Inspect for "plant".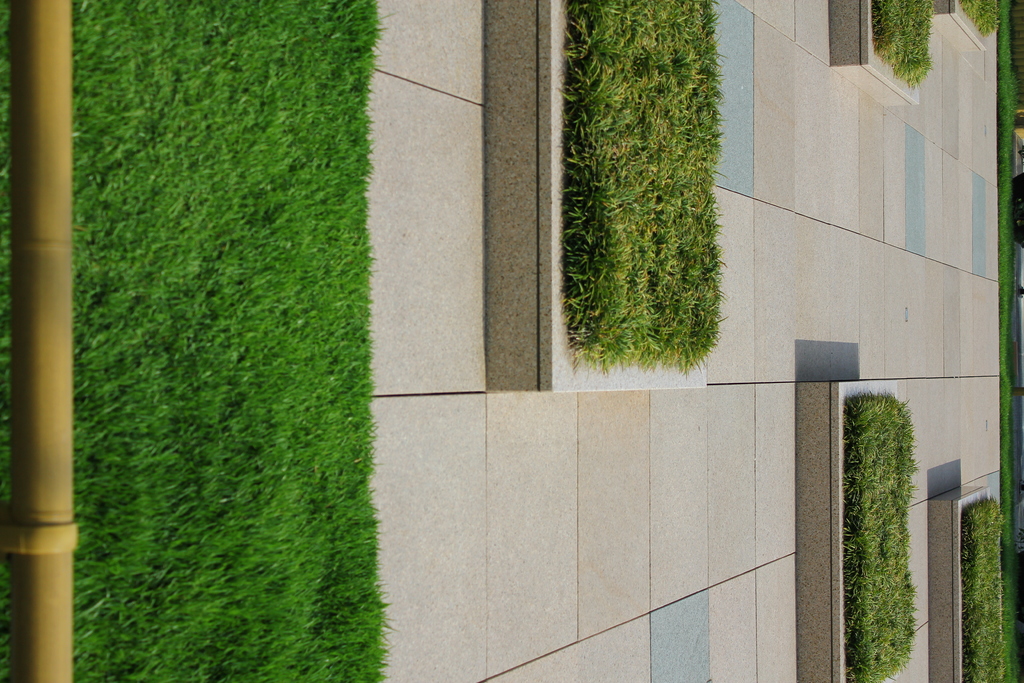
Inspection: left=952, top=0, right=996, bottom=31.
